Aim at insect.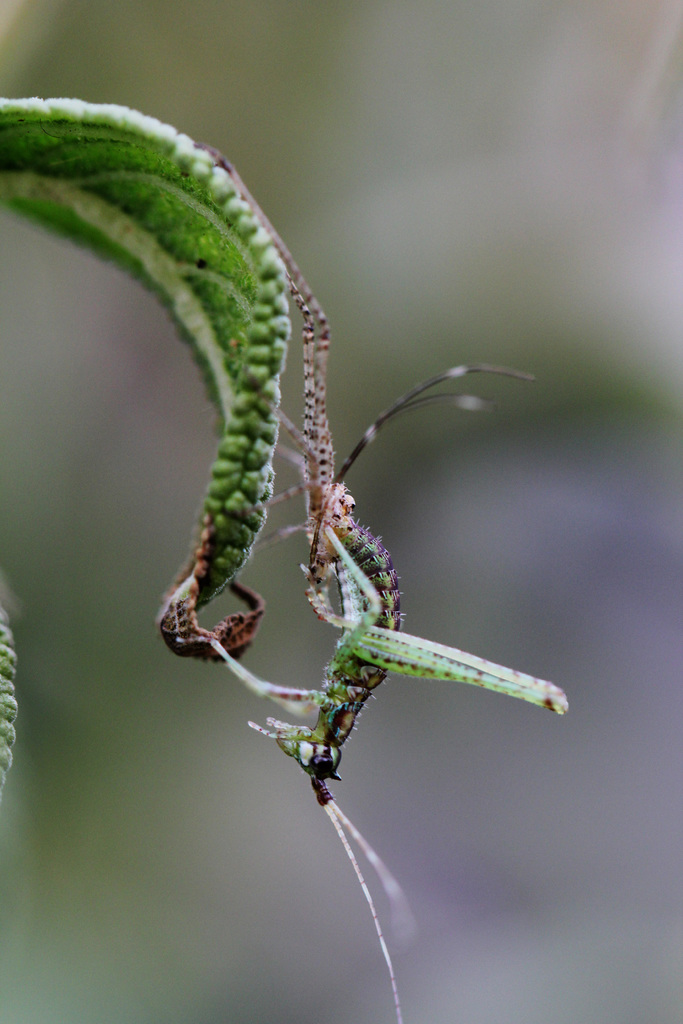
Aimed at select_region(207, 141, 573, 1023).
